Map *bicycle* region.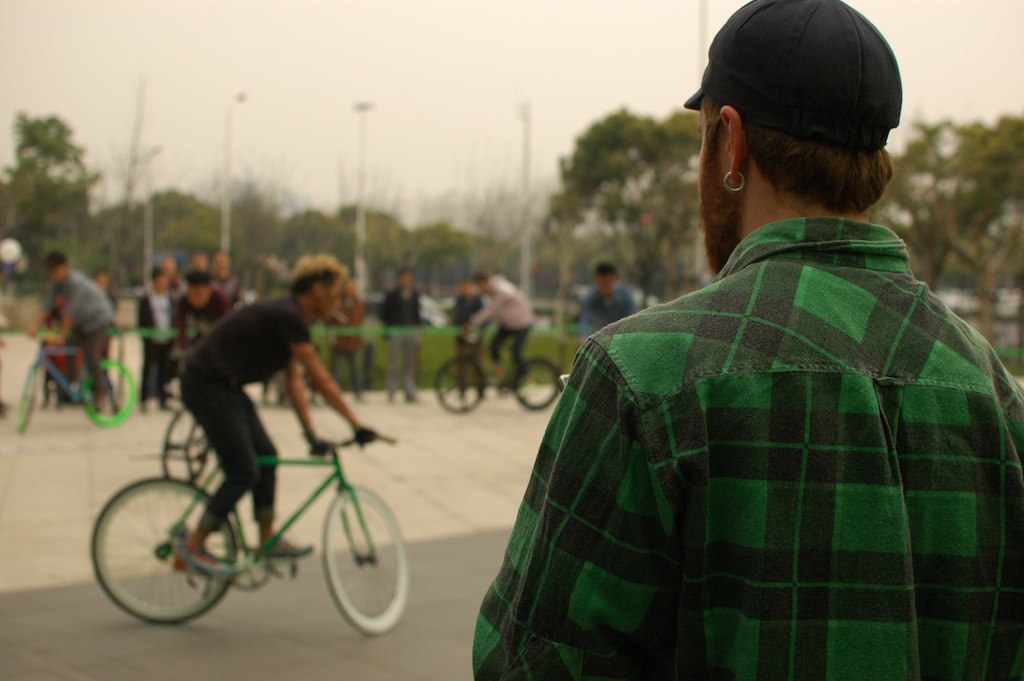
Mapped to locate(17, 327, 140, 432).
